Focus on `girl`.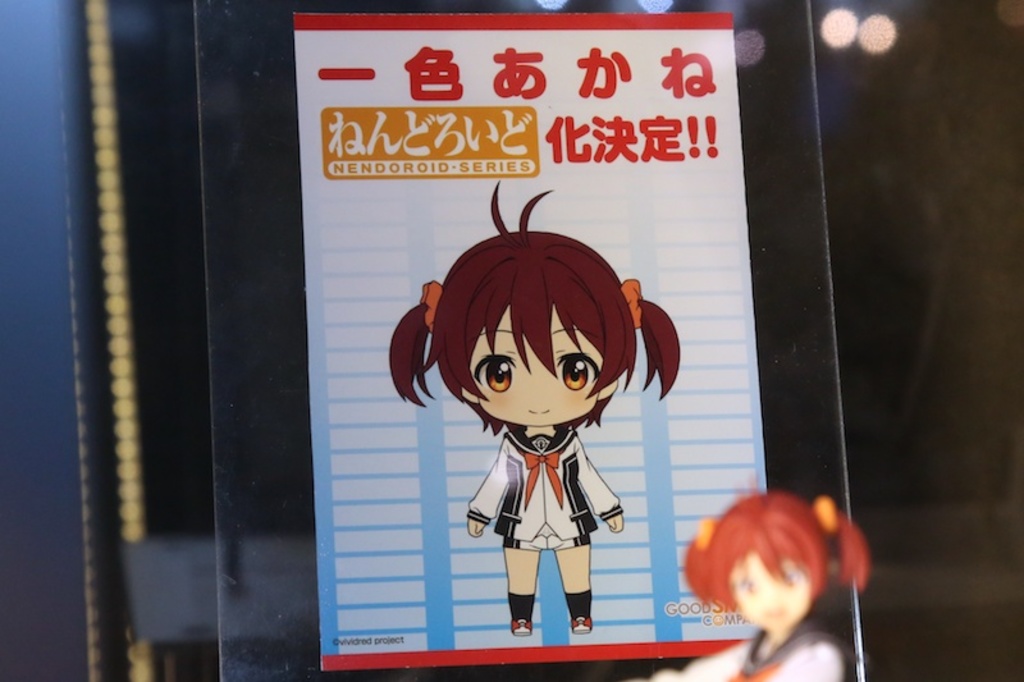
Focused at detection(641, 491, 870, 681).
